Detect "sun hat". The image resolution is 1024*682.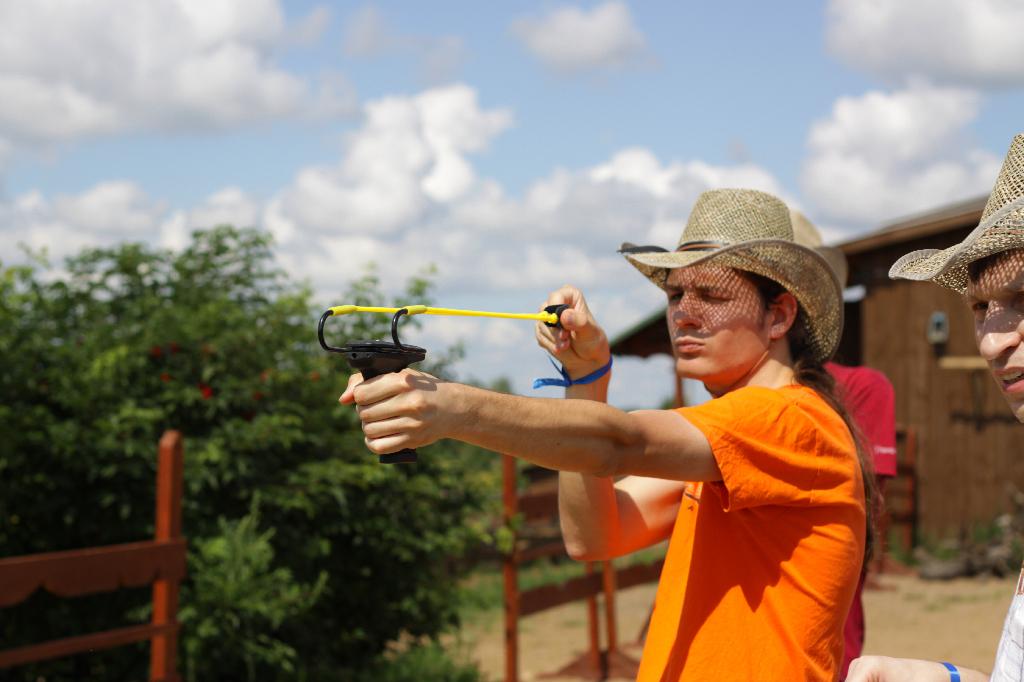
<region>787, 207, 834, 251</region>.
